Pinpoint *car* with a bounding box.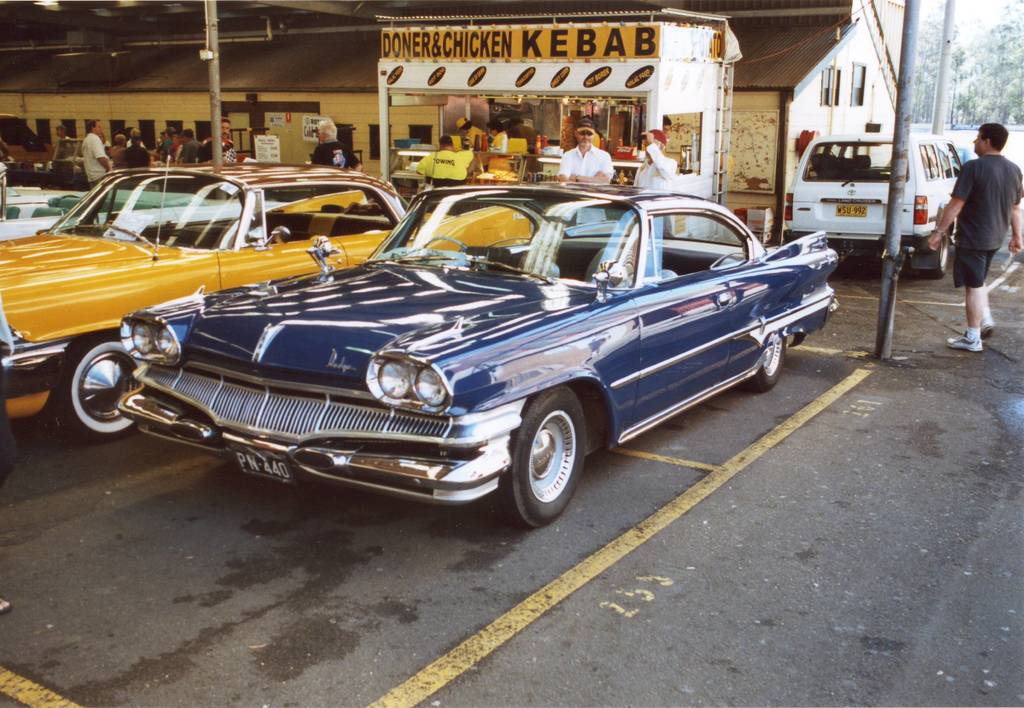
Rect(7, 184, 278, 245).
